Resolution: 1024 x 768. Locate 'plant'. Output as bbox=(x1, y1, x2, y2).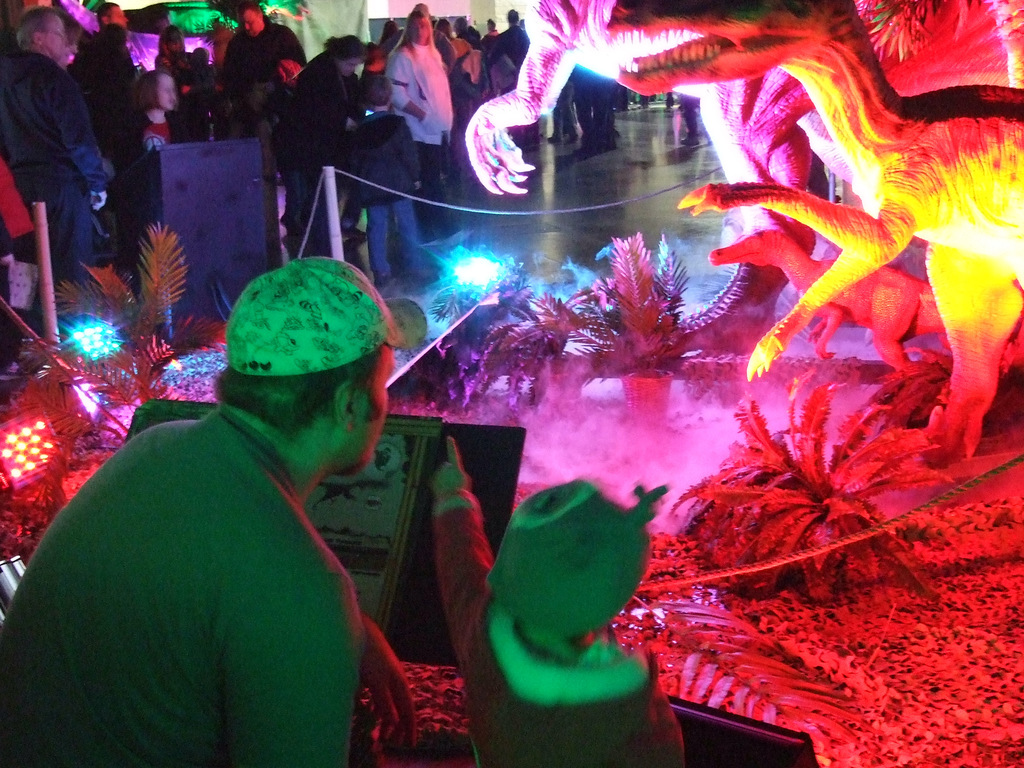
bbox=(0, 445, 108, 552).
